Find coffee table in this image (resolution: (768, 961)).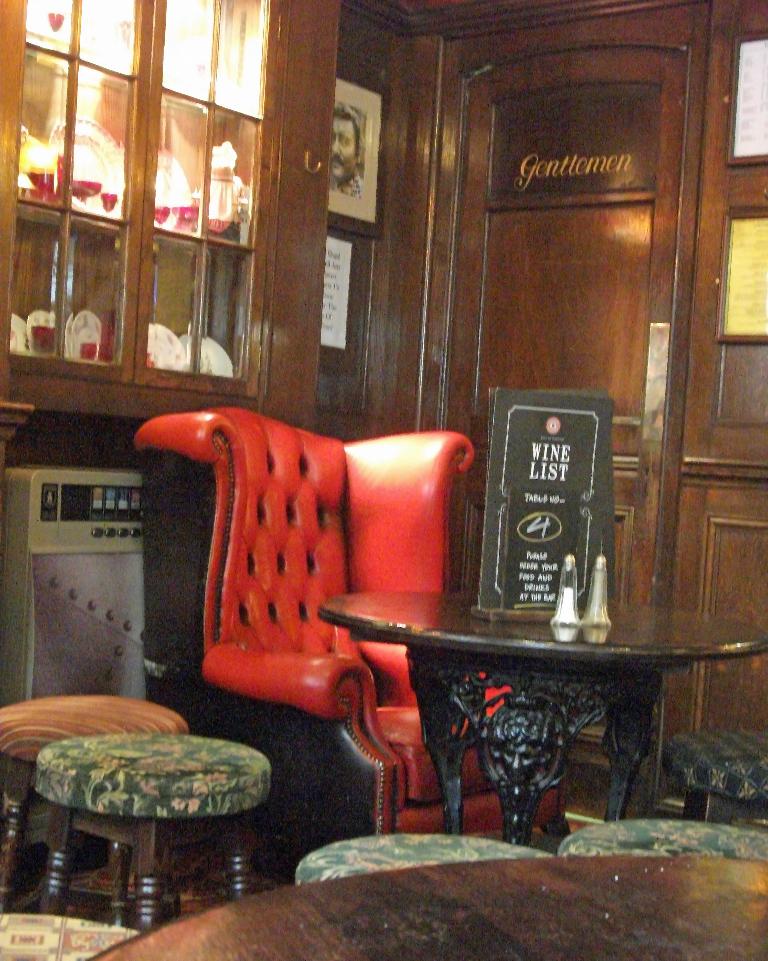
Rect(79, 849, 767, 960).
